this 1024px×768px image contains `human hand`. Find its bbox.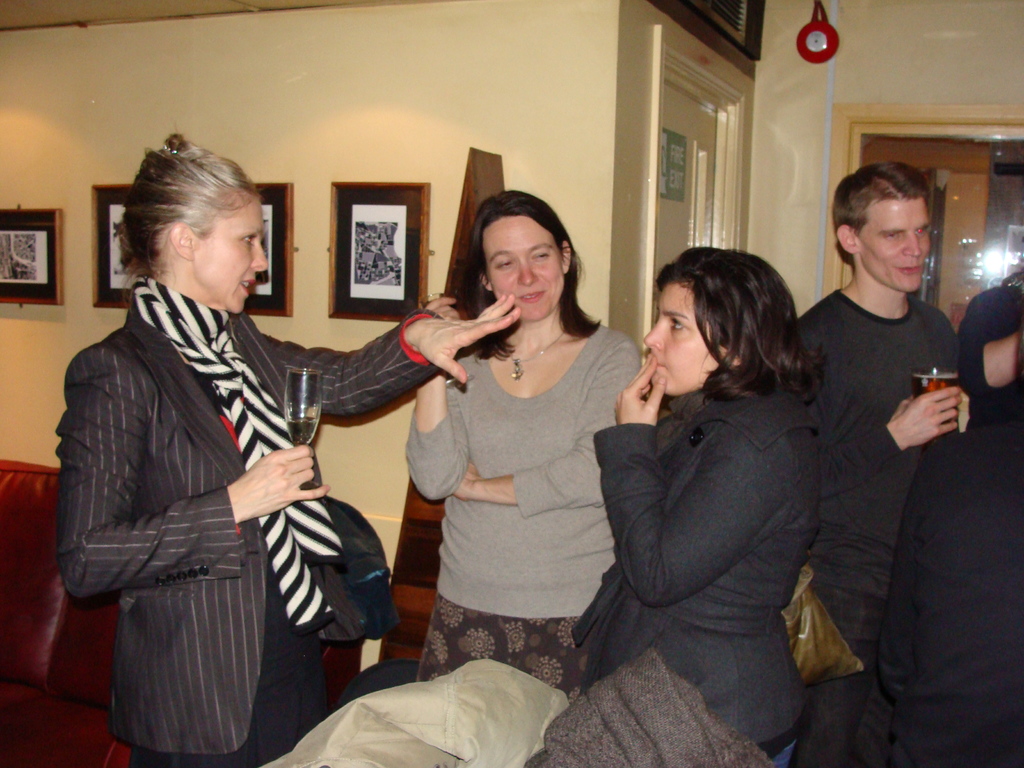
[left=452, top=460, right=482, bottom=504].
